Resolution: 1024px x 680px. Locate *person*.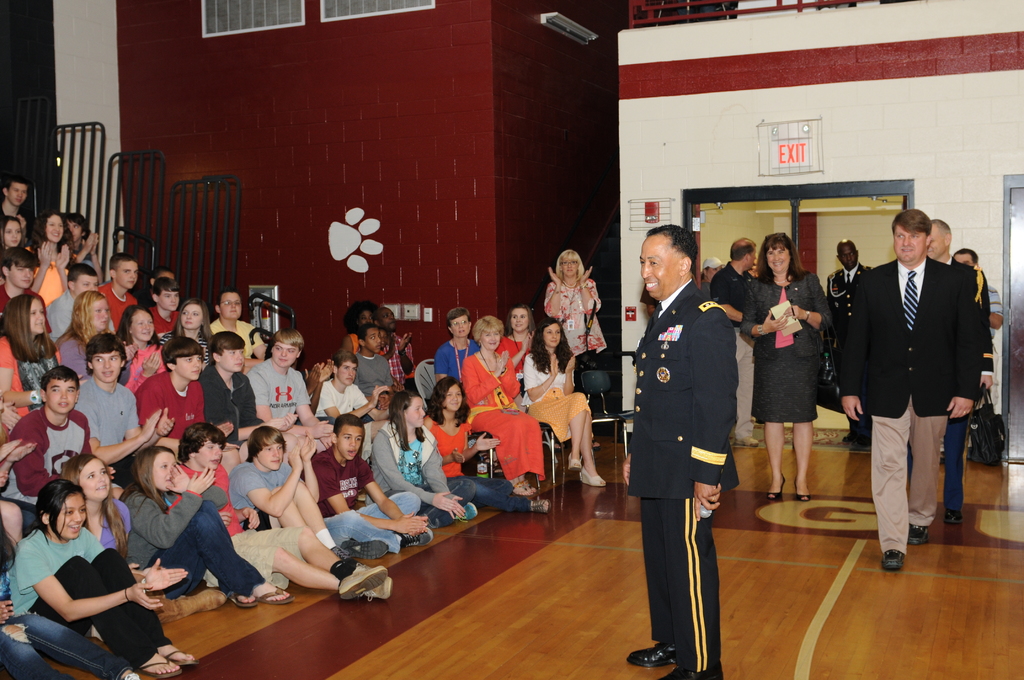
bbox=[74, 329, 179, 472].
